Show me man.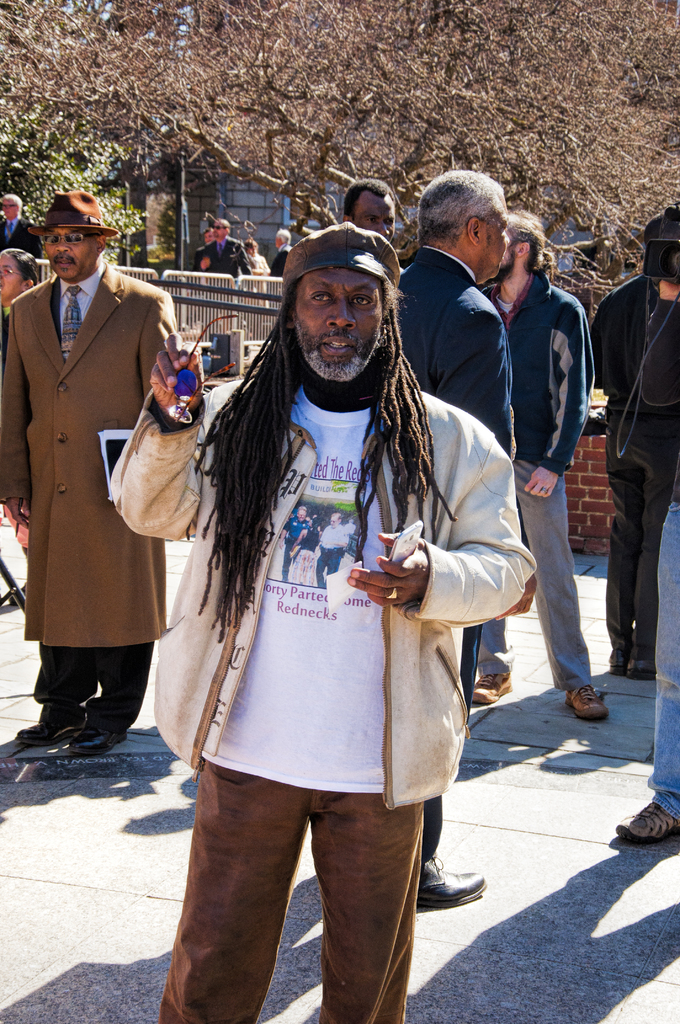
man is here: <bbox>0, 196, 42, 256</bbox>.
